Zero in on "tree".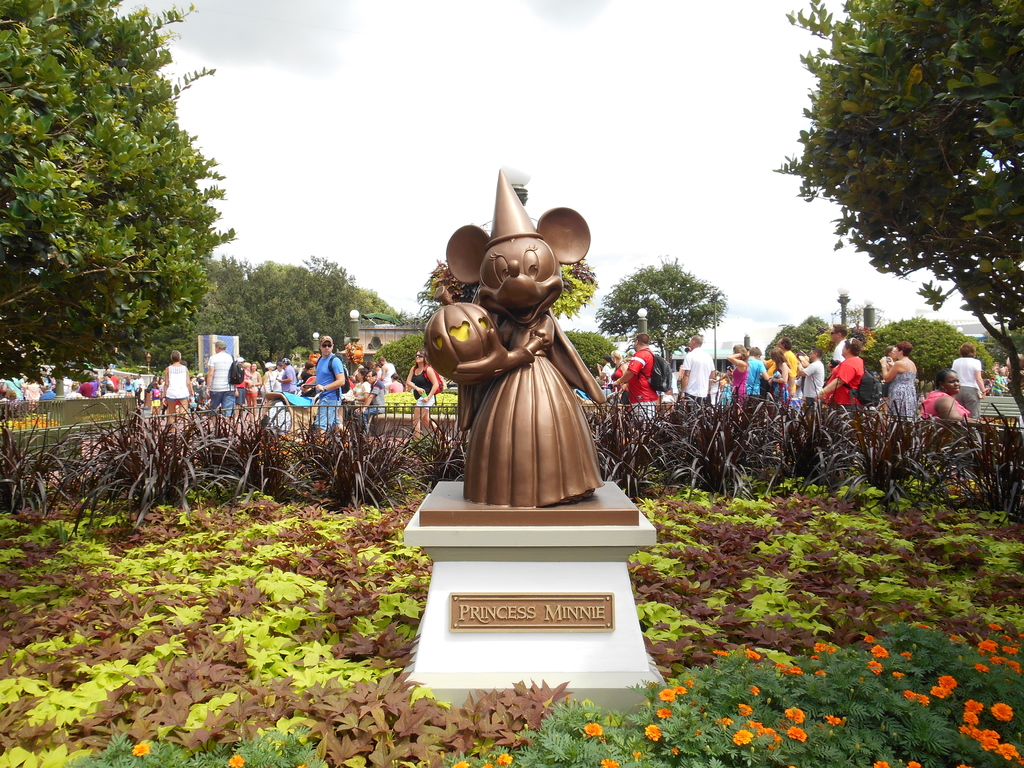
Zeroed in: (549,259,600,331).
